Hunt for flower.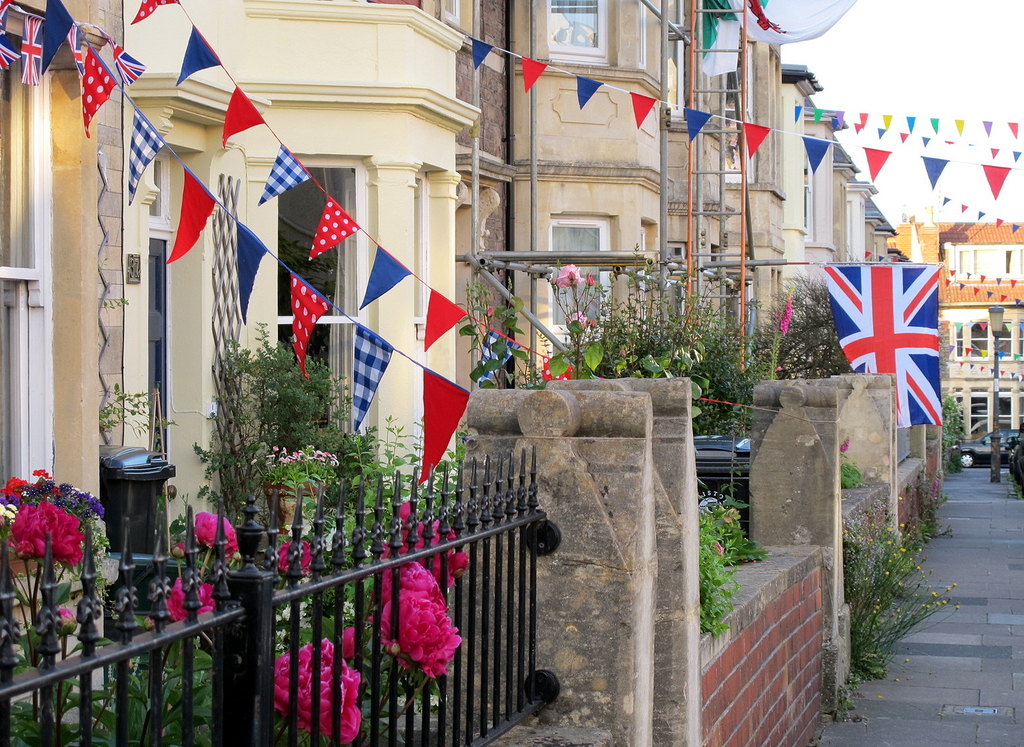
Hunted down at left=554, top=263, right=582, bottom=290.
